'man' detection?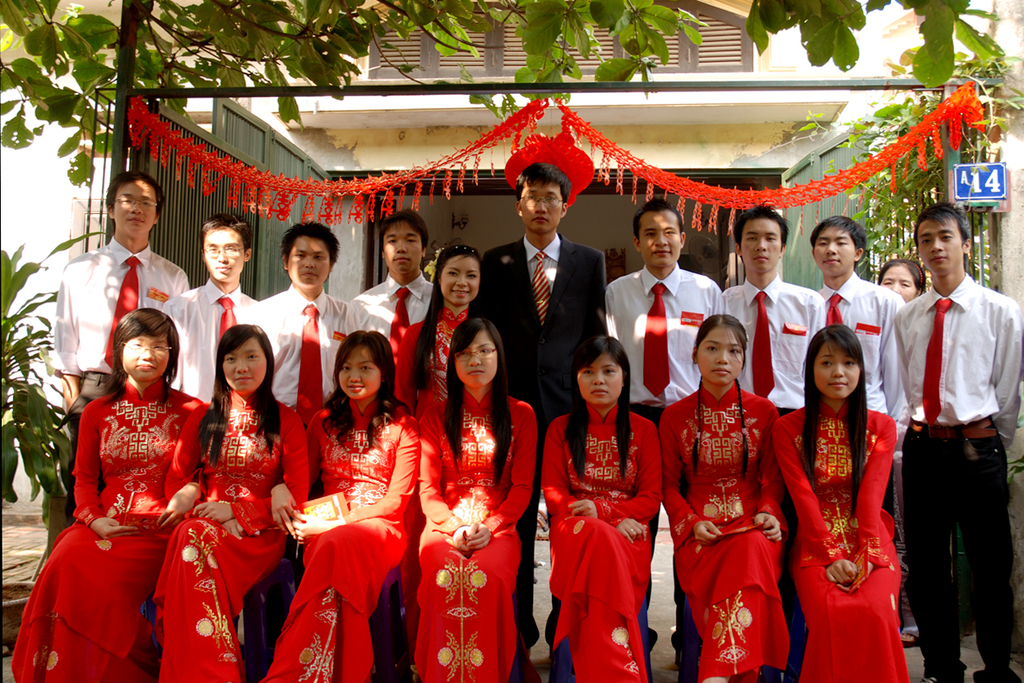
left=605, top=198, right=723, bottom=682
